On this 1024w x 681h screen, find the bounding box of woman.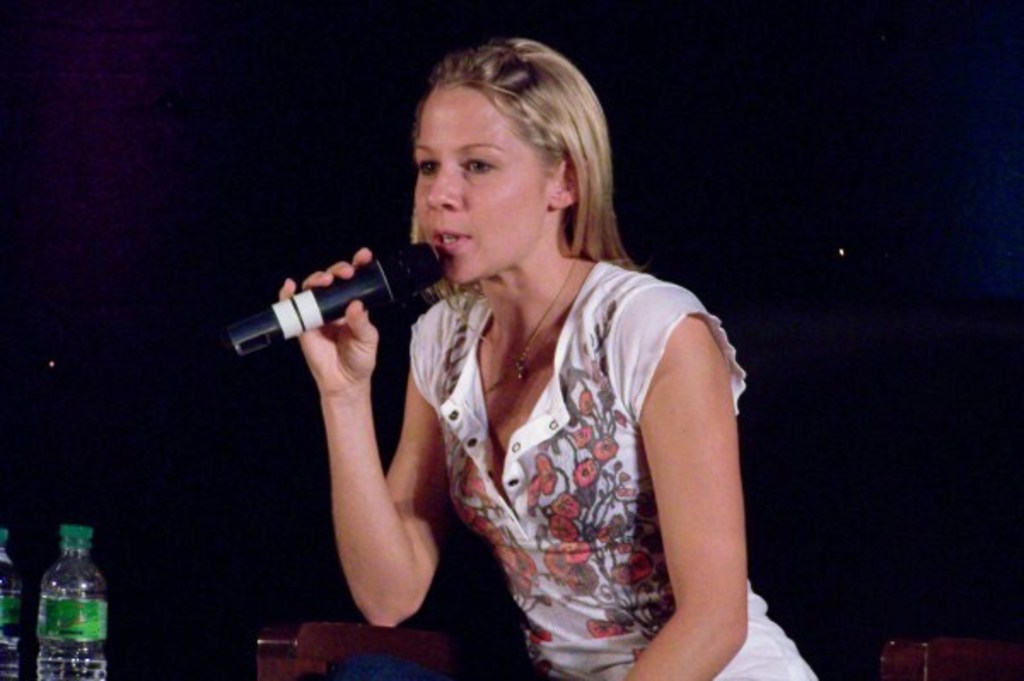
Bounding box: (x1=268, y1=38, x2=829, y2=679).
